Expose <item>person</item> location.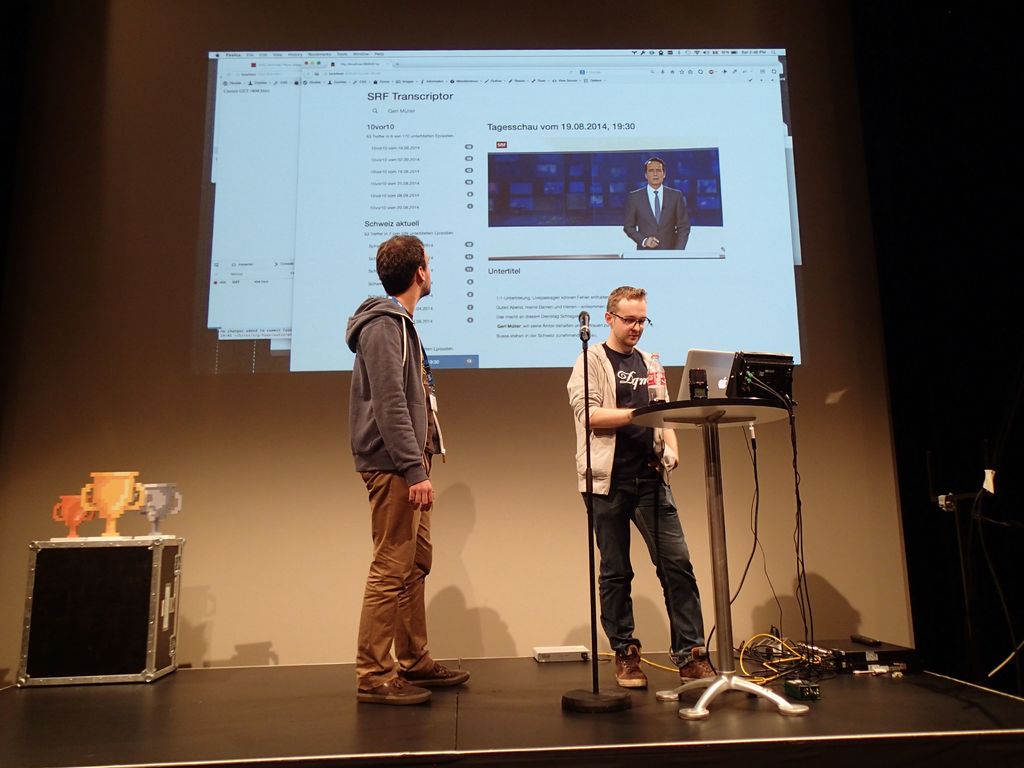
Exposed at bbox=[622, 157, 692, 252].
